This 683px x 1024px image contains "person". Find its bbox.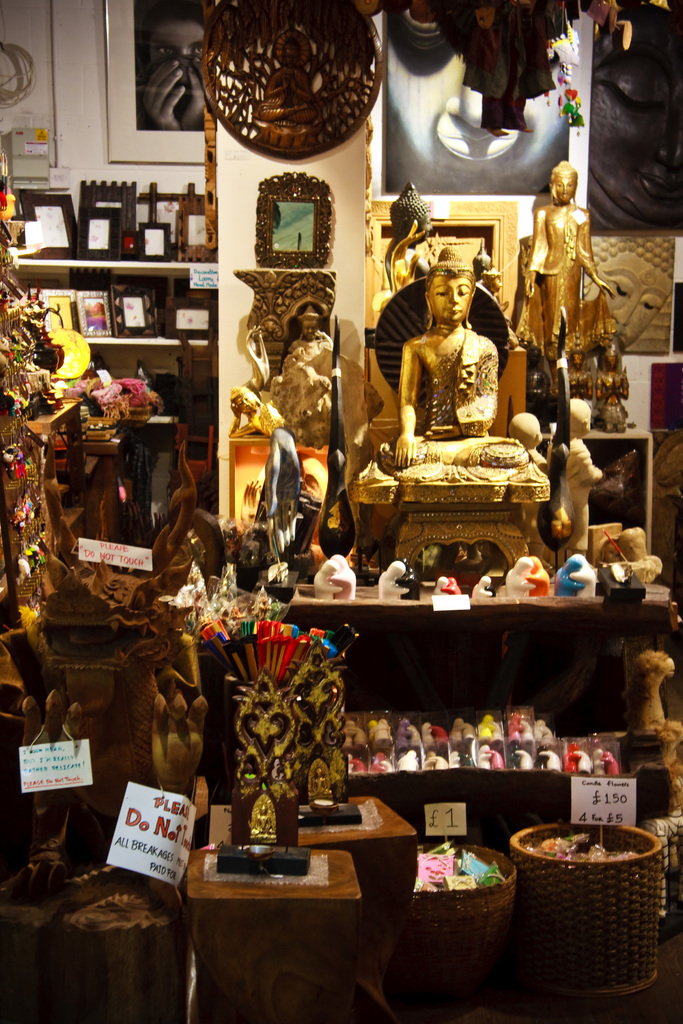
<region>516, 163, 613, 392</region>.
